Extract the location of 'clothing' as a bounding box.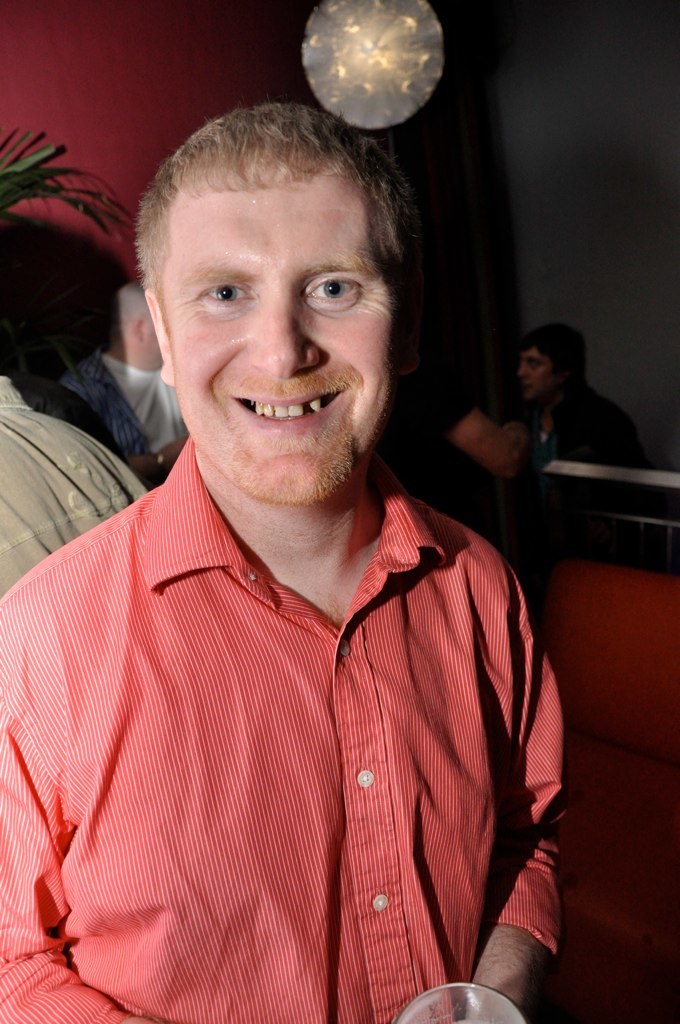
{"x1": 538, "y1": 384, "x2": 657, "y2": 469}.
